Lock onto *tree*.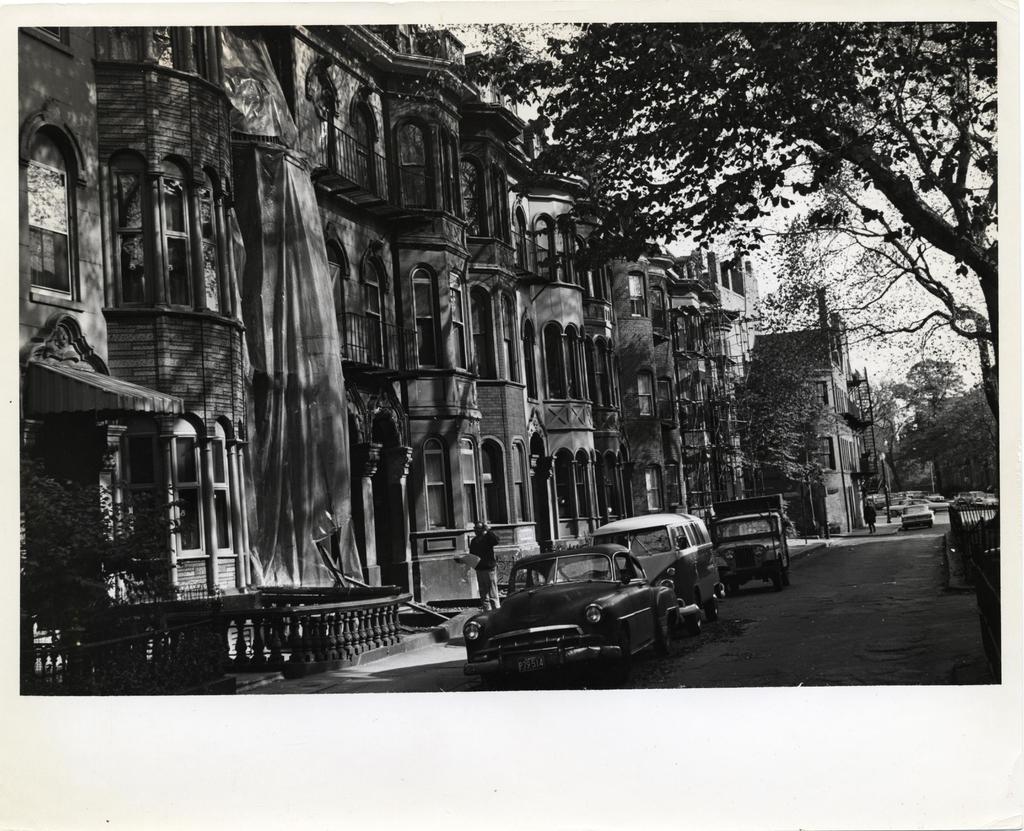
Locked: (left=905, top=356, right=968, bottom=397).
